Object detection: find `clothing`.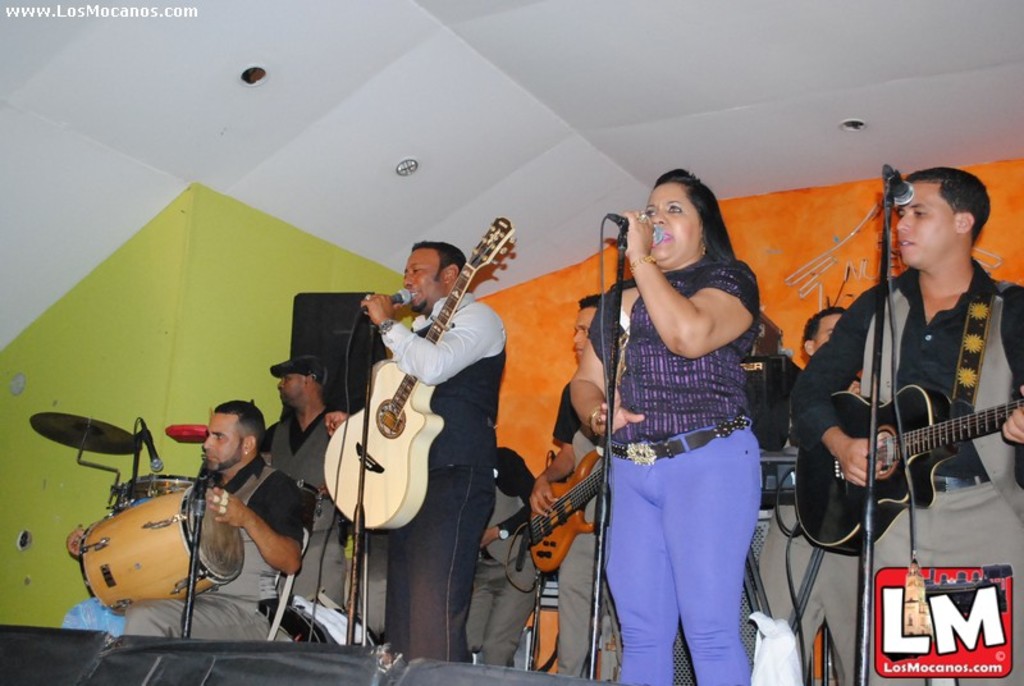
region(259, 401, 352, 613).
